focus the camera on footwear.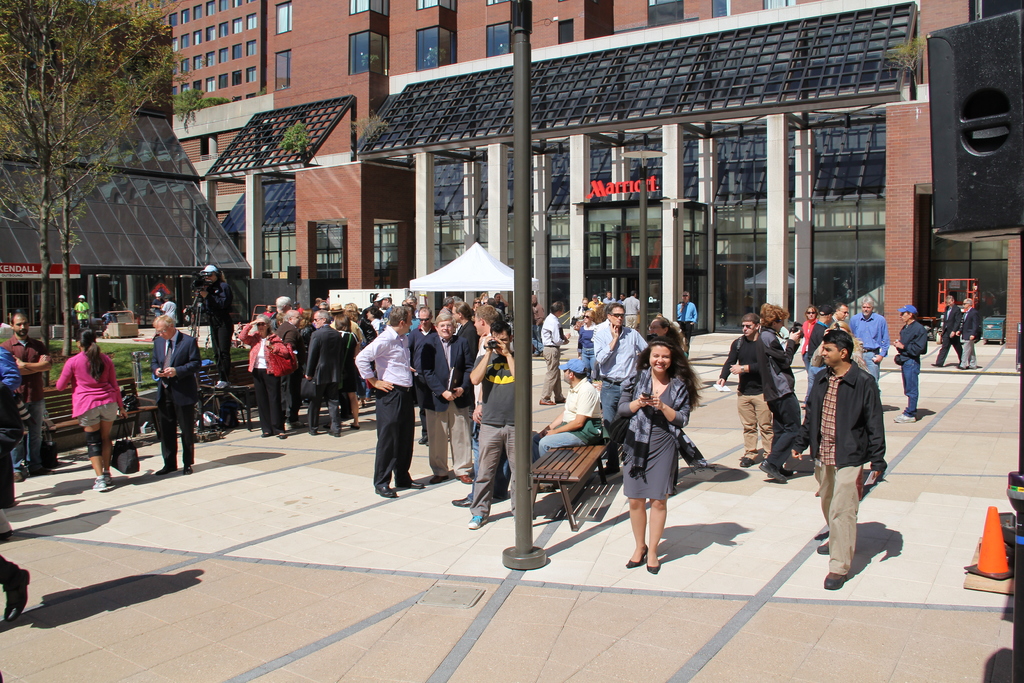
Focus region: {"left": 449, "top": 496, "right": 474, "bottom": 507}.
